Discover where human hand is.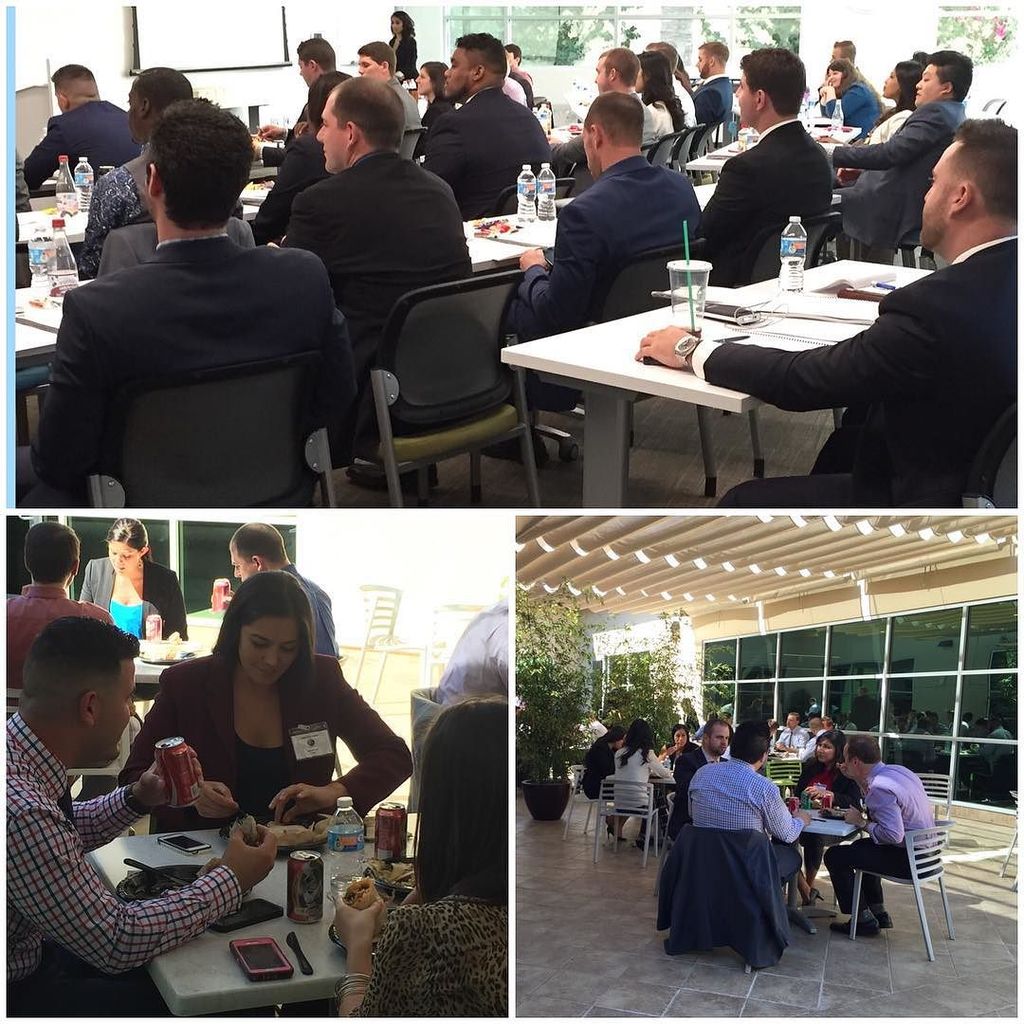
Discovered at rect(333, 896, 382, 945).
